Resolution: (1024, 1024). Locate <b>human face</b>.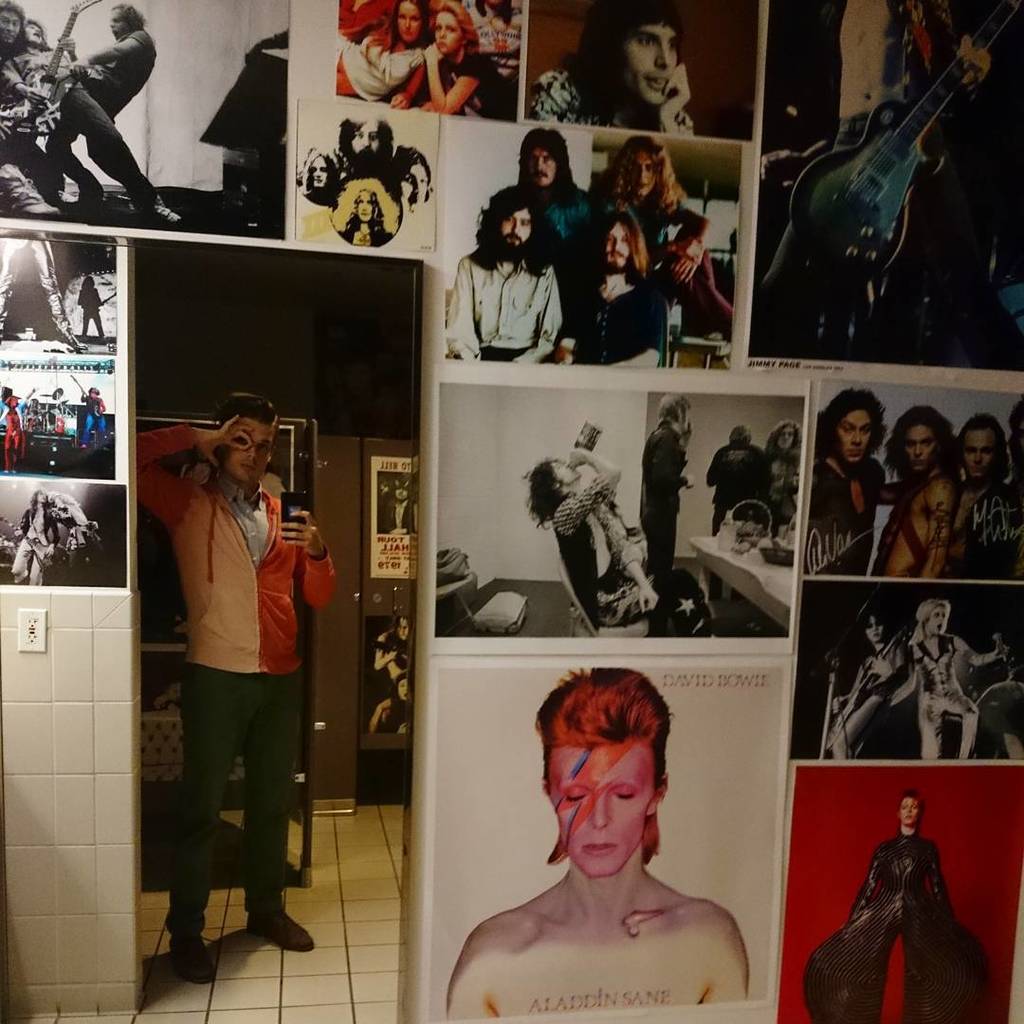
[left=868, top=613, right=884, bottom=644].
